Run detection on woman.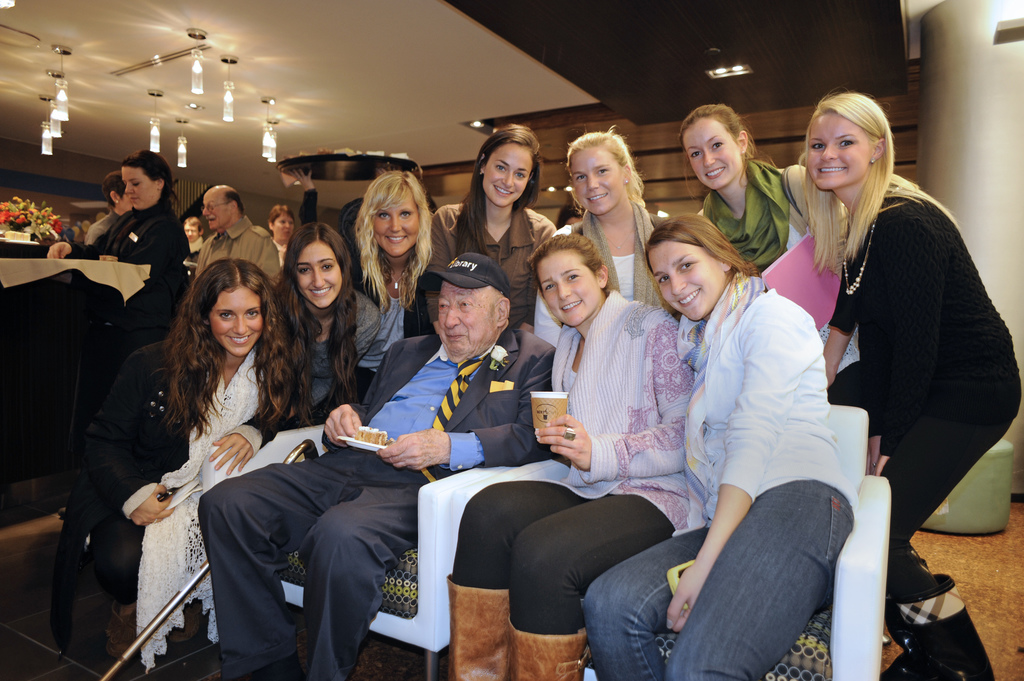
Result: x1=264 y1=223 x2=363 y2=423.
